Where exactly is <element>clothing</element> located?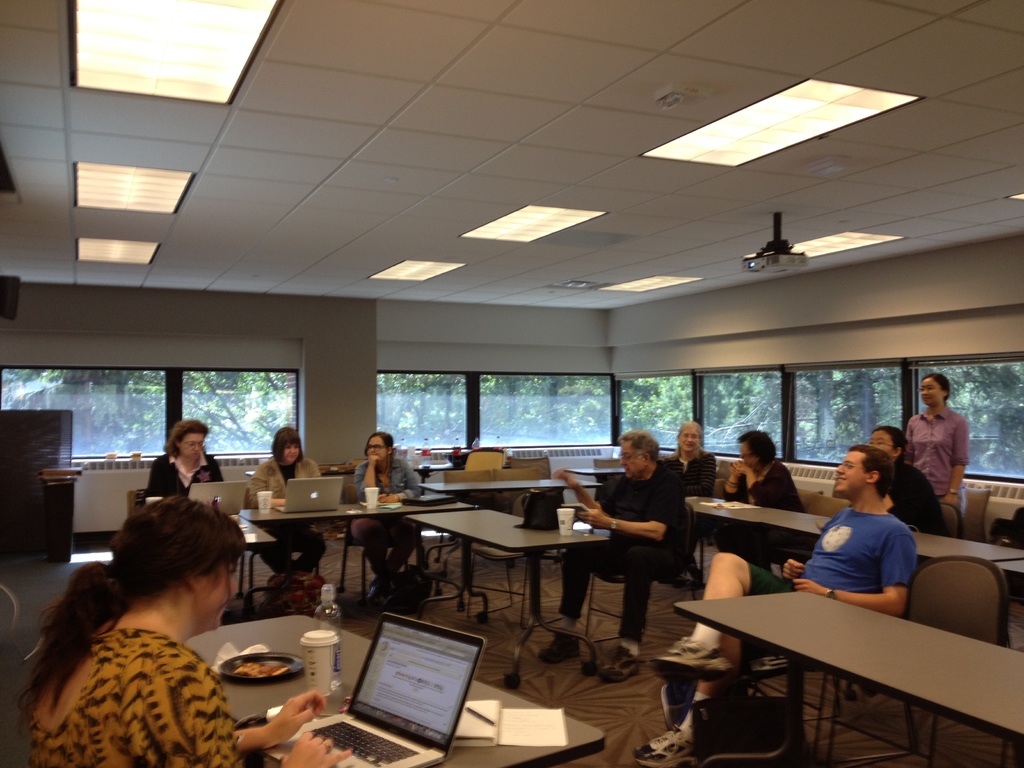
Its bounding box is (261, 449, 323, 572).
